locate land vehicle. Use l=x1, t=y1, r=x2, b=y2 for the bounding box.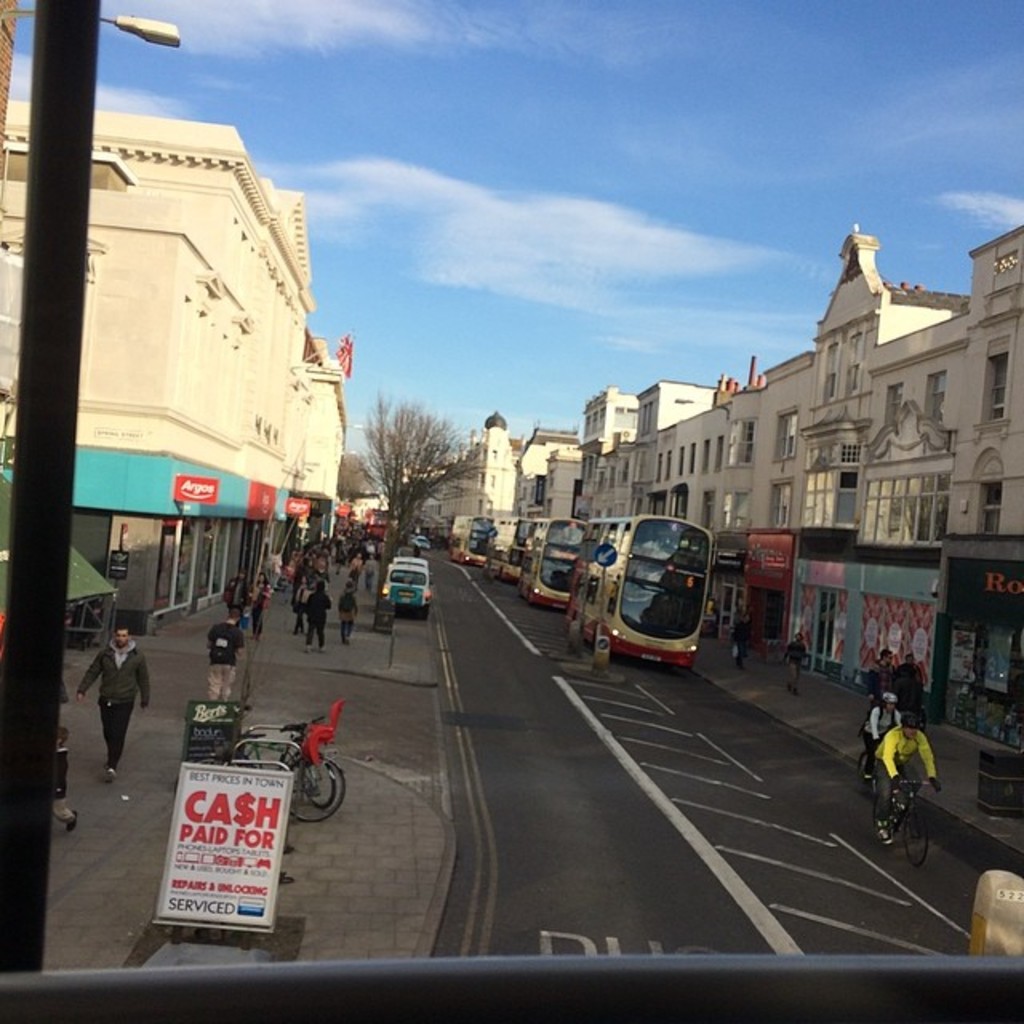
l=528, t=515, r=576, b=602.
